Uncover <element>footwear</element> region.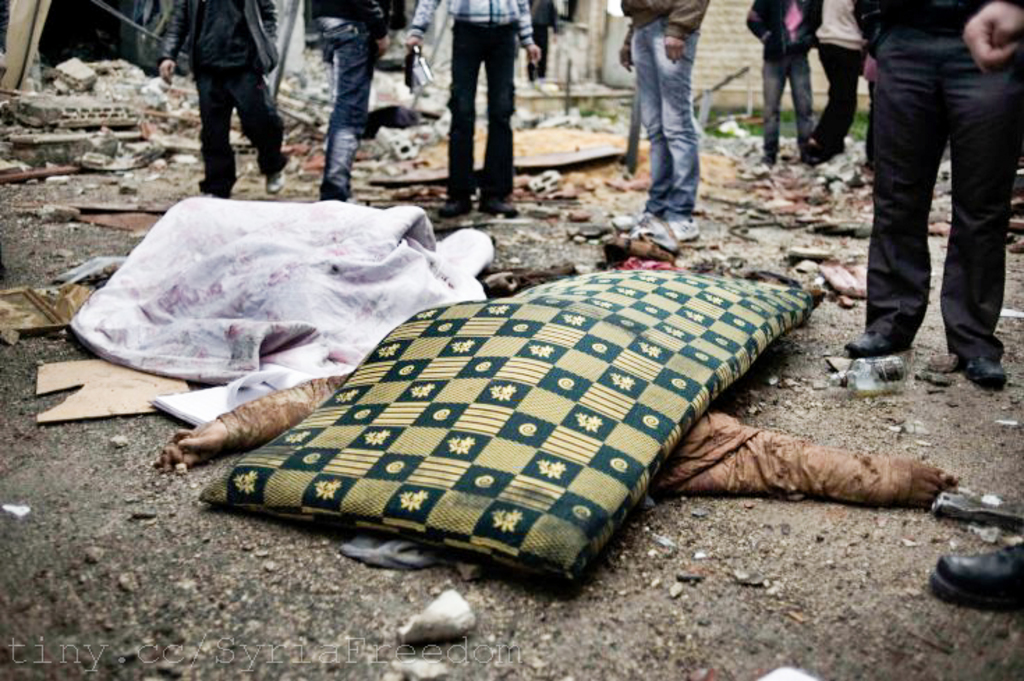
Uncovered: bbox=(476, 196, 521, 219).
